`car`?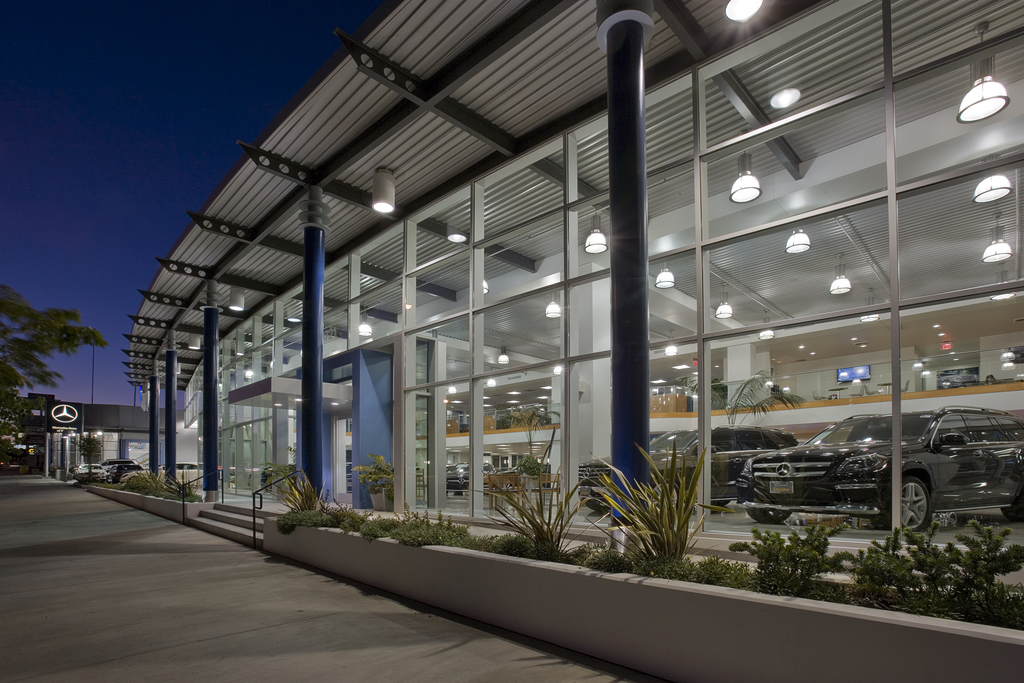
445, 465, 469, 497
